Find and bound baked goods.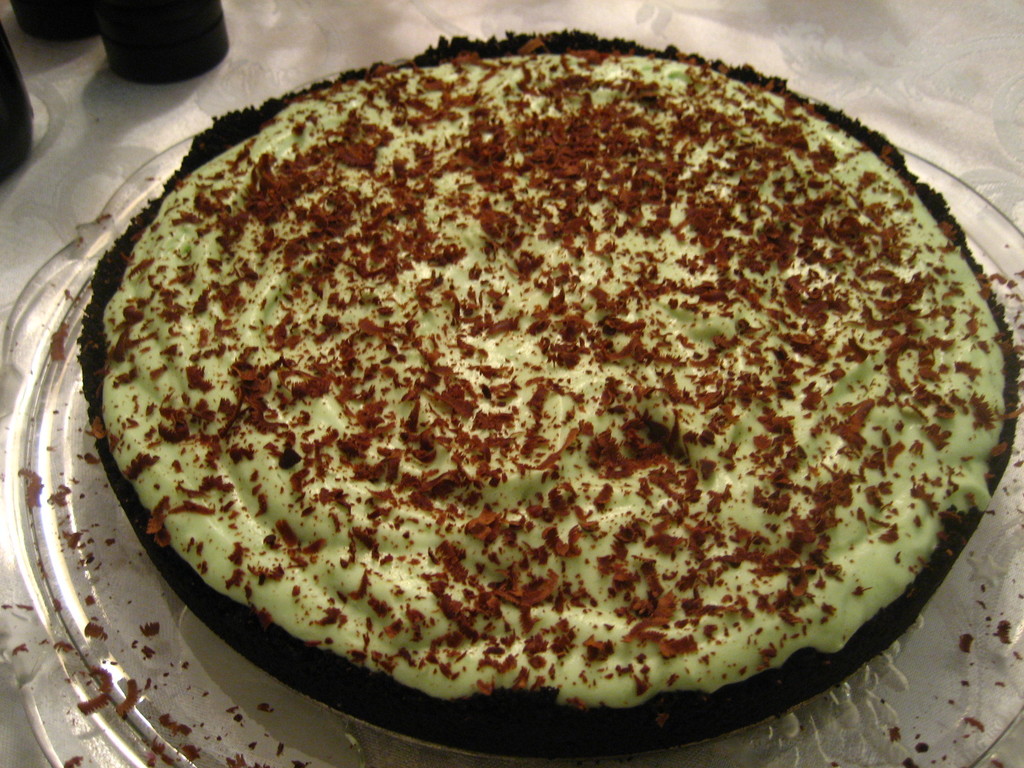
Bound: (134, 43, 982, 751).
